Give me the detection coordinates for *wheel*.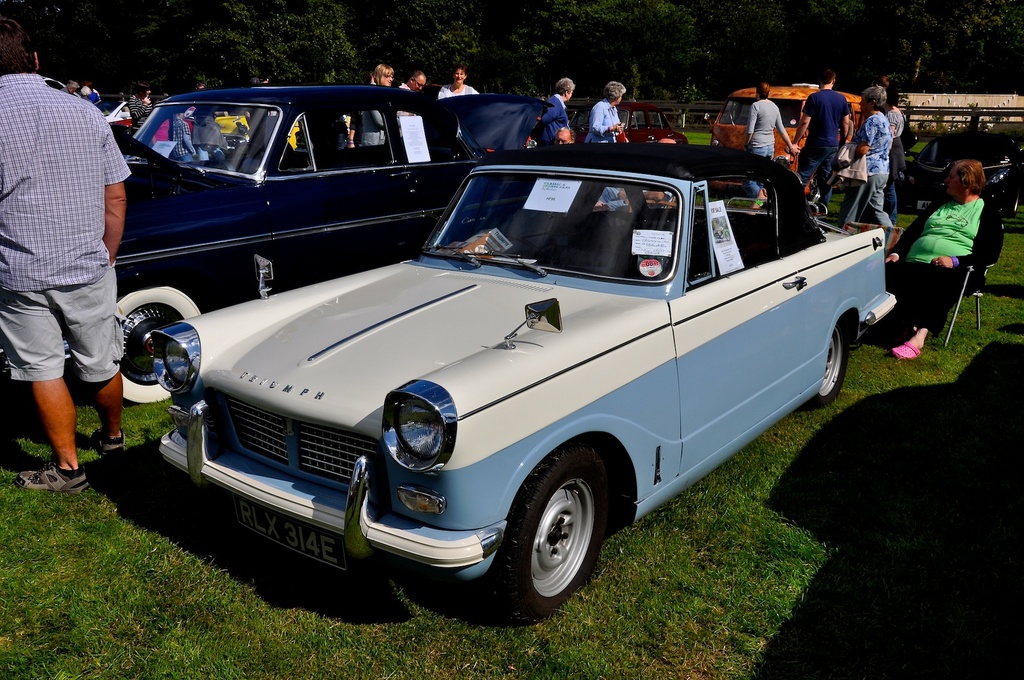
<region>496, 461, 617, 607</region>.
